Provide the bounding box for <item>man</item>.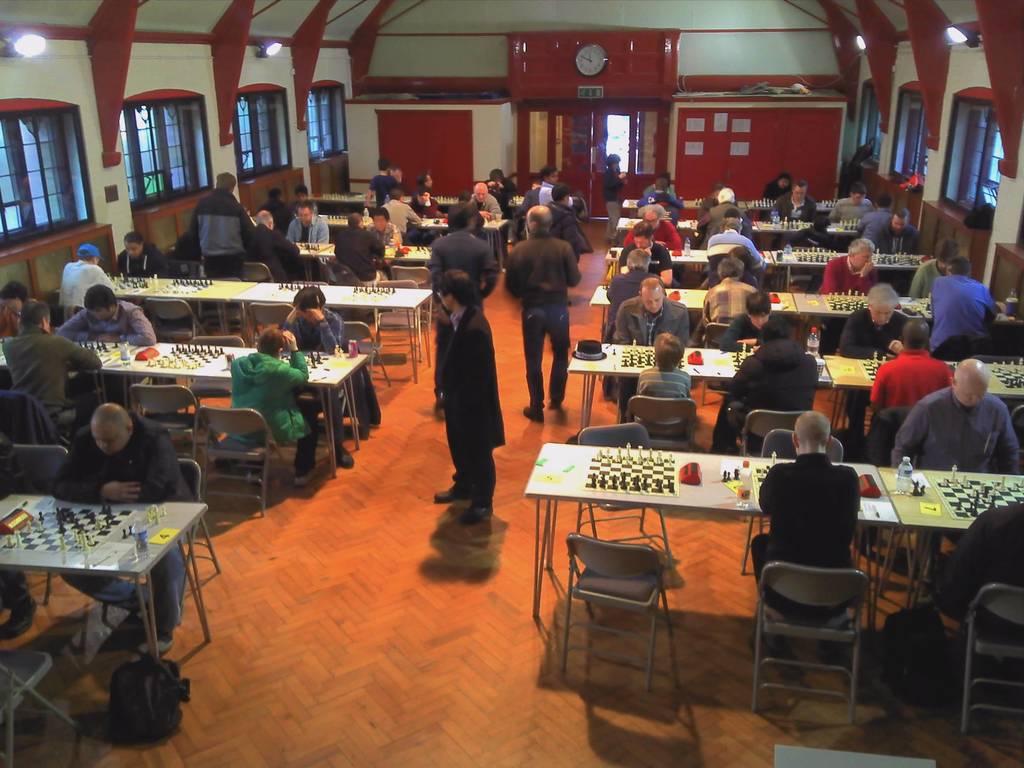
crop(613, 274, 689, 422).
